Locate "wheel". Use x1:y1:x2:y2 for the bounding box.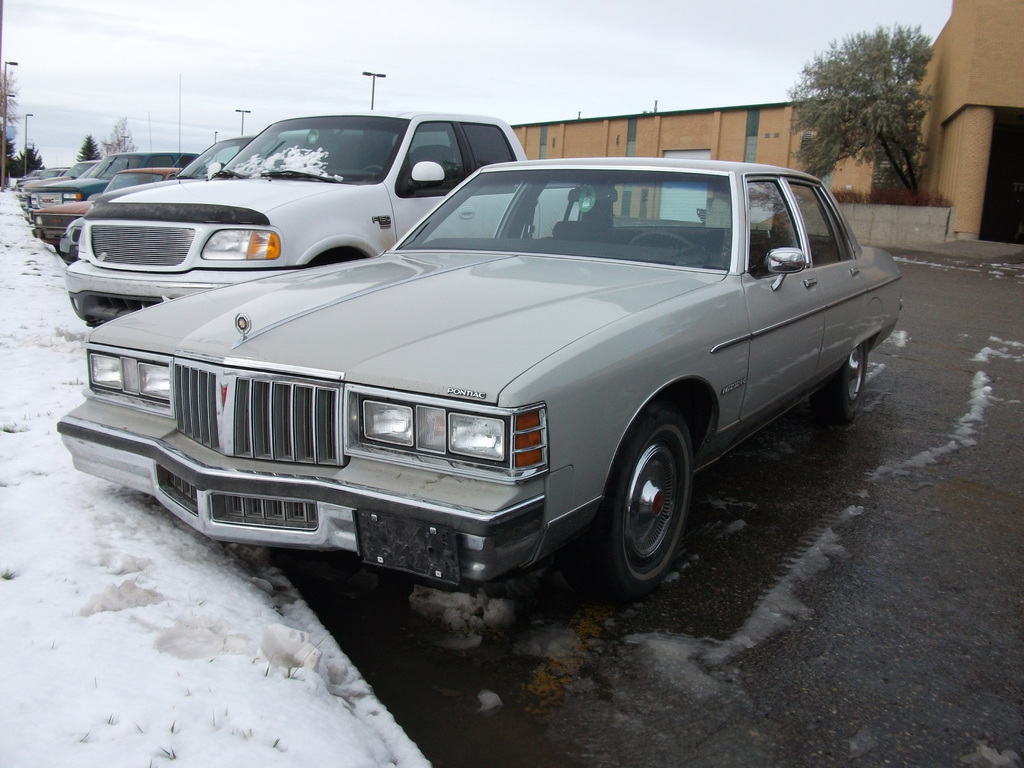
810:339:866:423.
